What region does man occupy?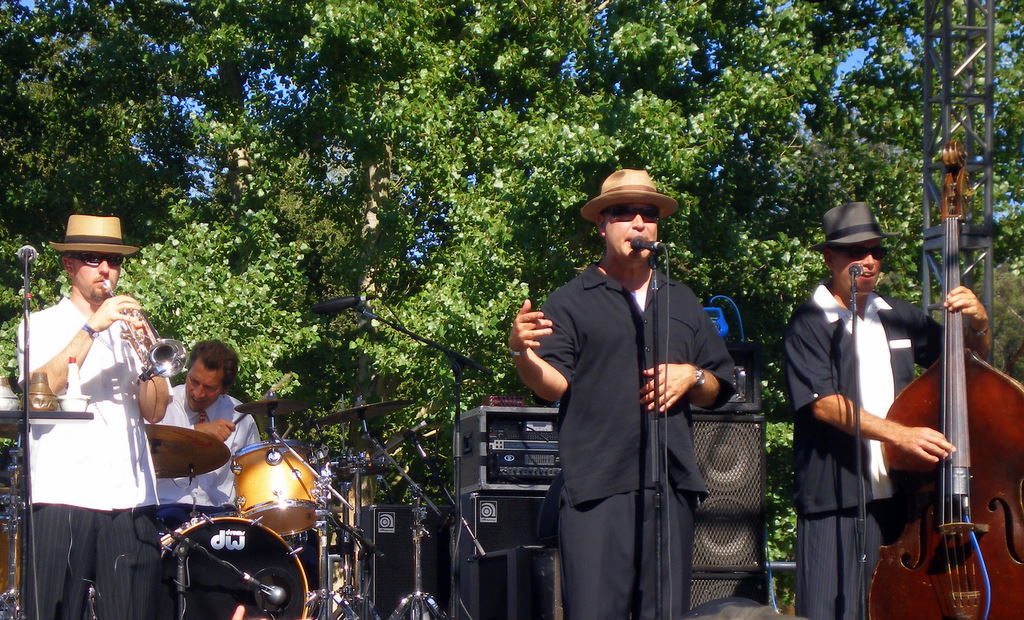
locate(15, 215, 175, 619).
